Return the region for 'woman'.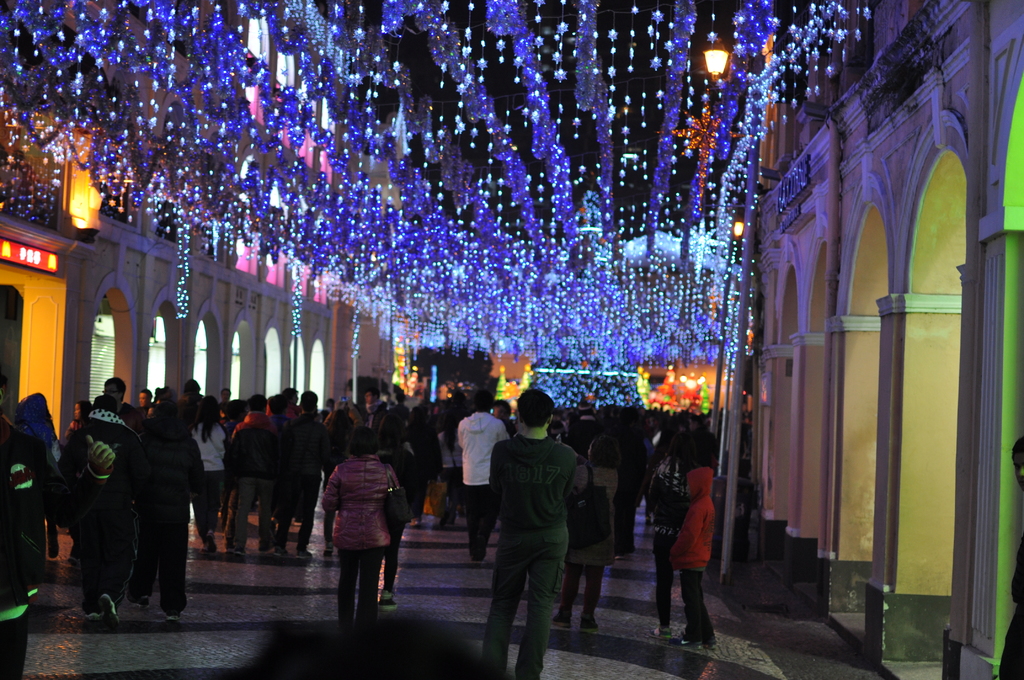
locate(439, 410, 467, 525).
